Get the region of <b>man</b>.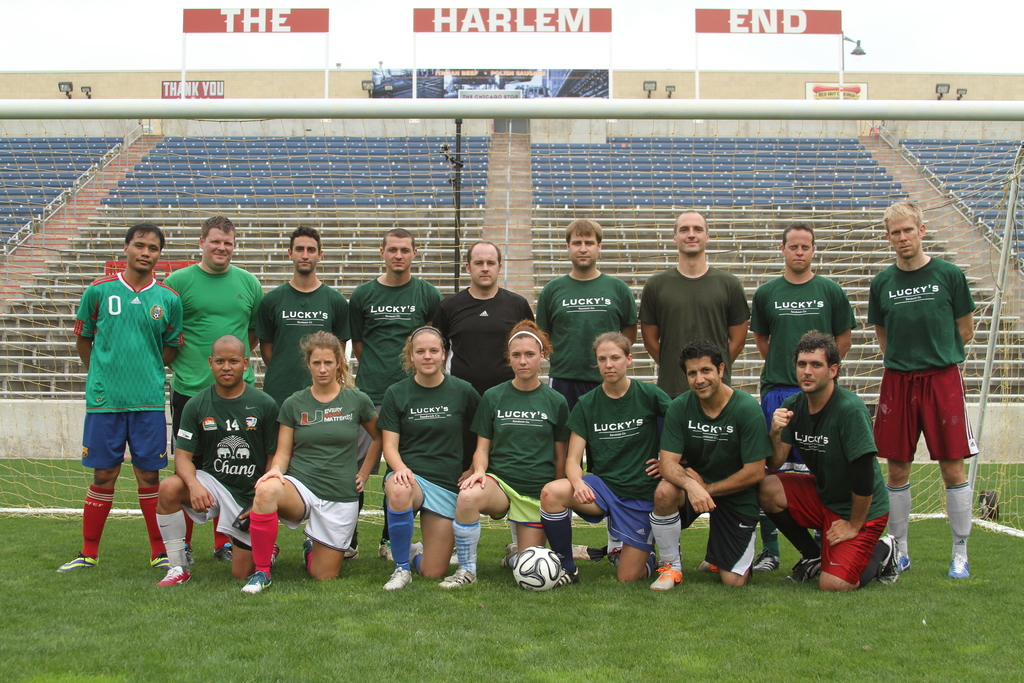
bbox(641, 206, 750, 399).
